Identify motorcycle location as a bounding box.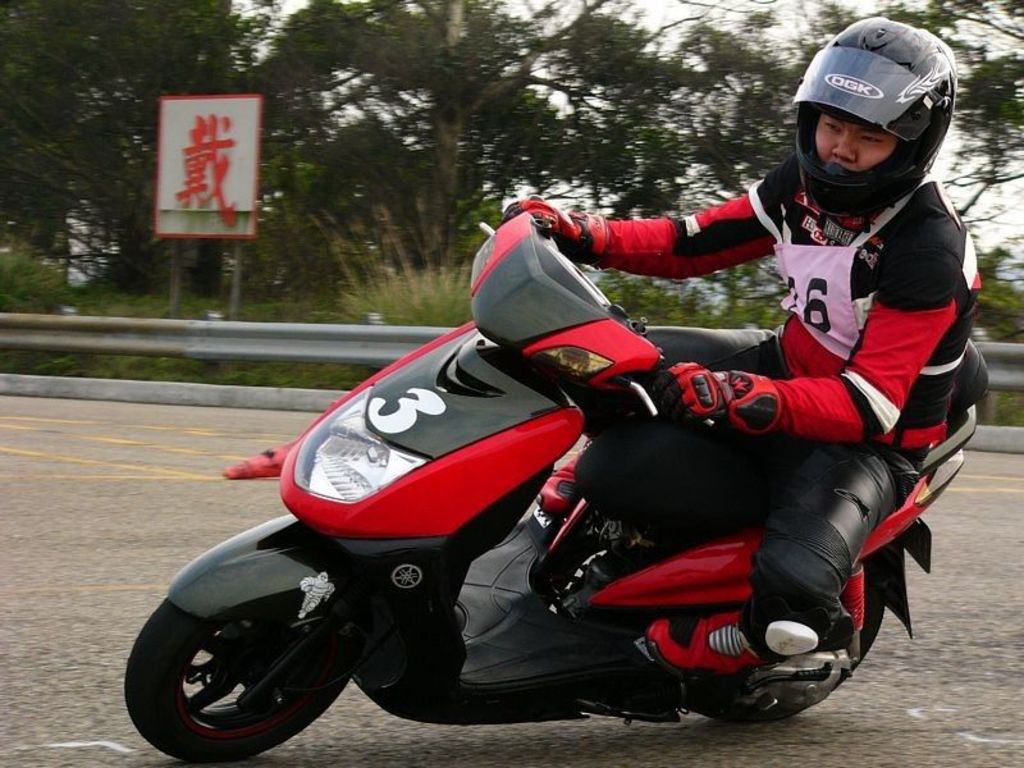
125,242,942,756.
